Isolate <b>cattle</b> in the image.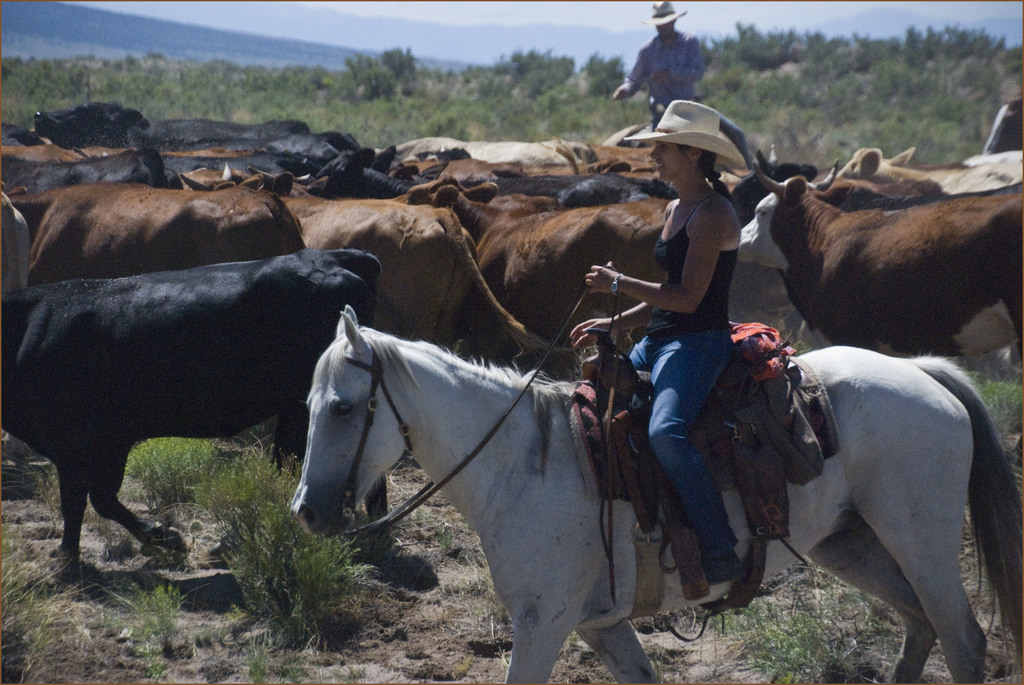
Isolated region: 36:102:126:148.
